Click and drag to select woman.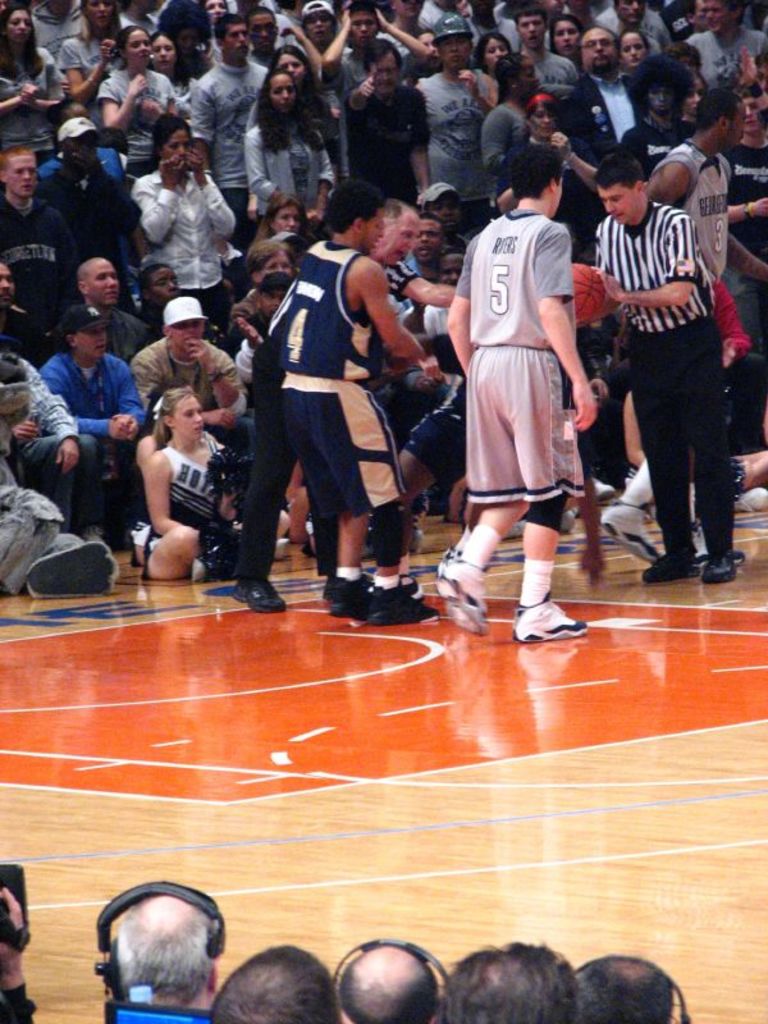
Selection: detection(195, 0, 229, 24).
